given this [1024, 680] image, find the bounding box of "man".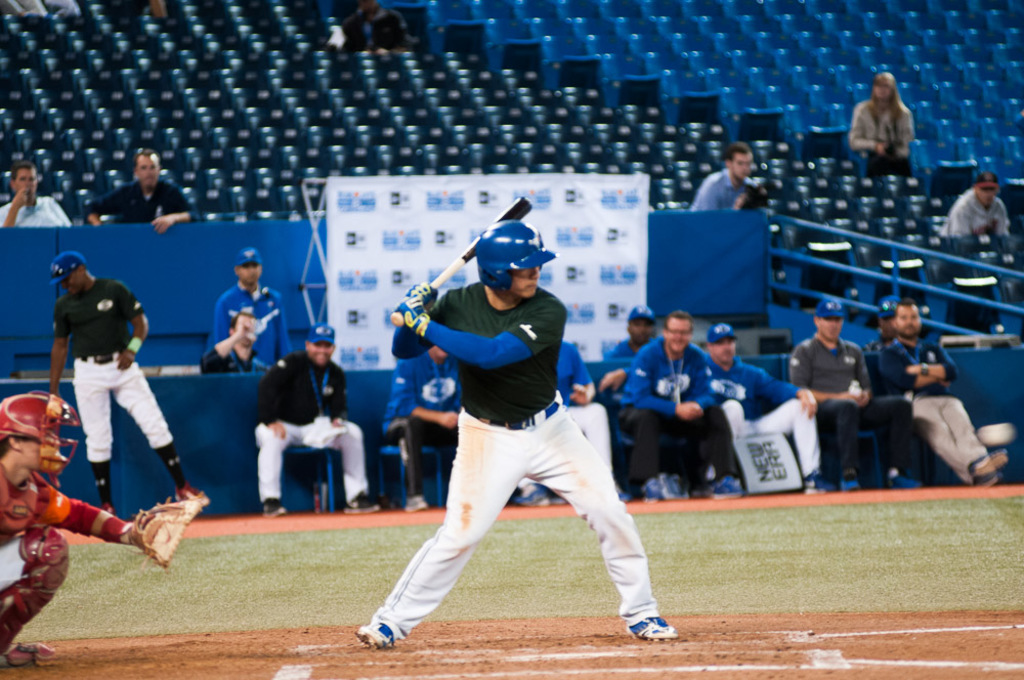
box(217, 250, 292, 363).
